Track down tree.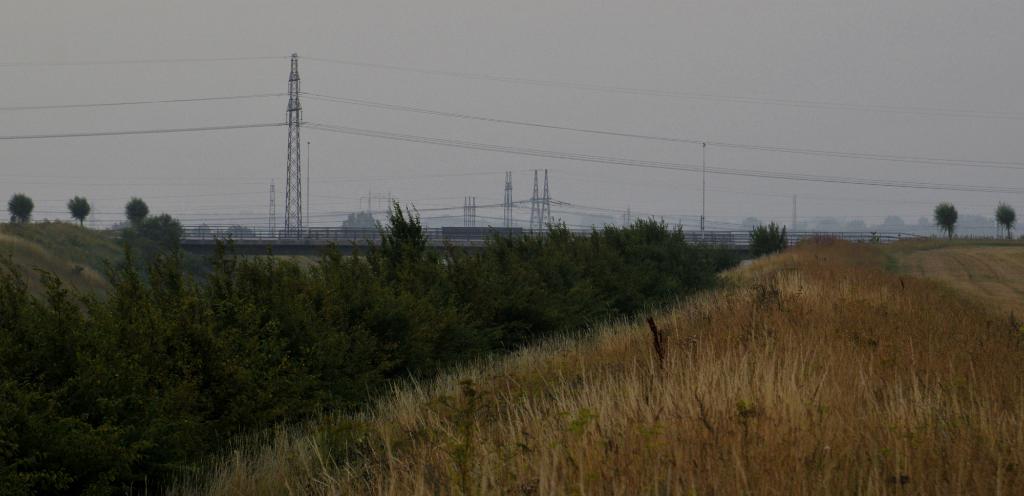
Tracked to region(123, 196, 152, 224).
